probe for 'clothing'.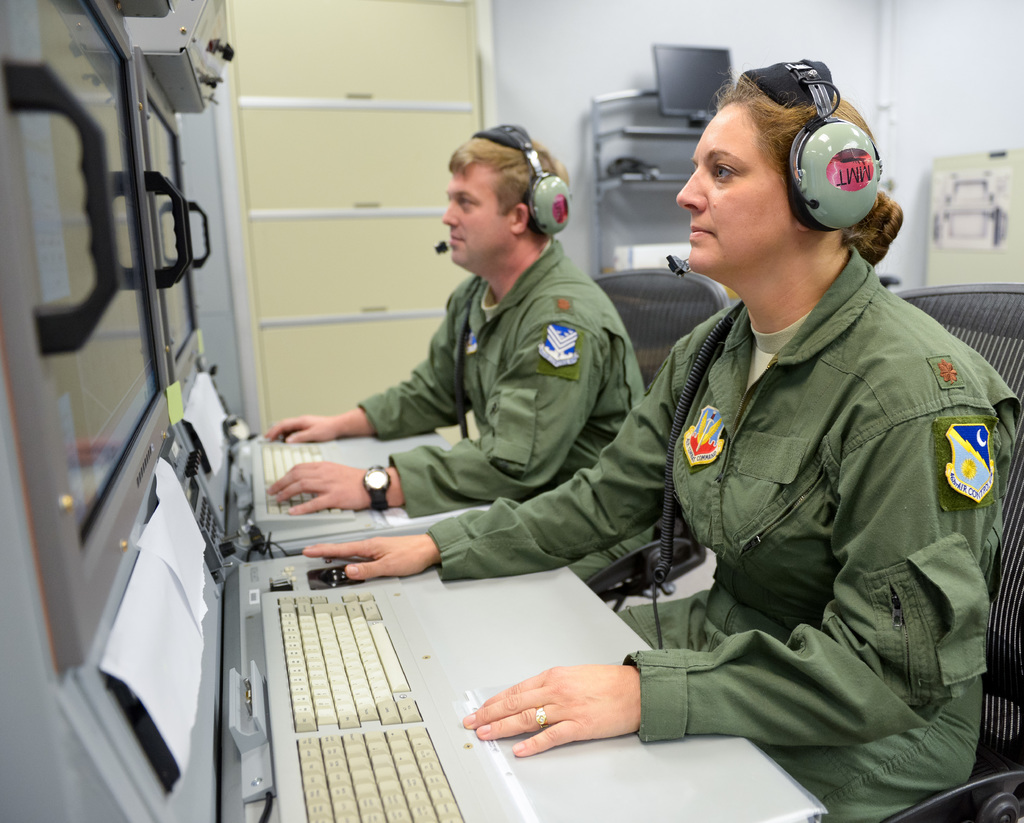
Probe result: 427, 242, 1023, 822.
